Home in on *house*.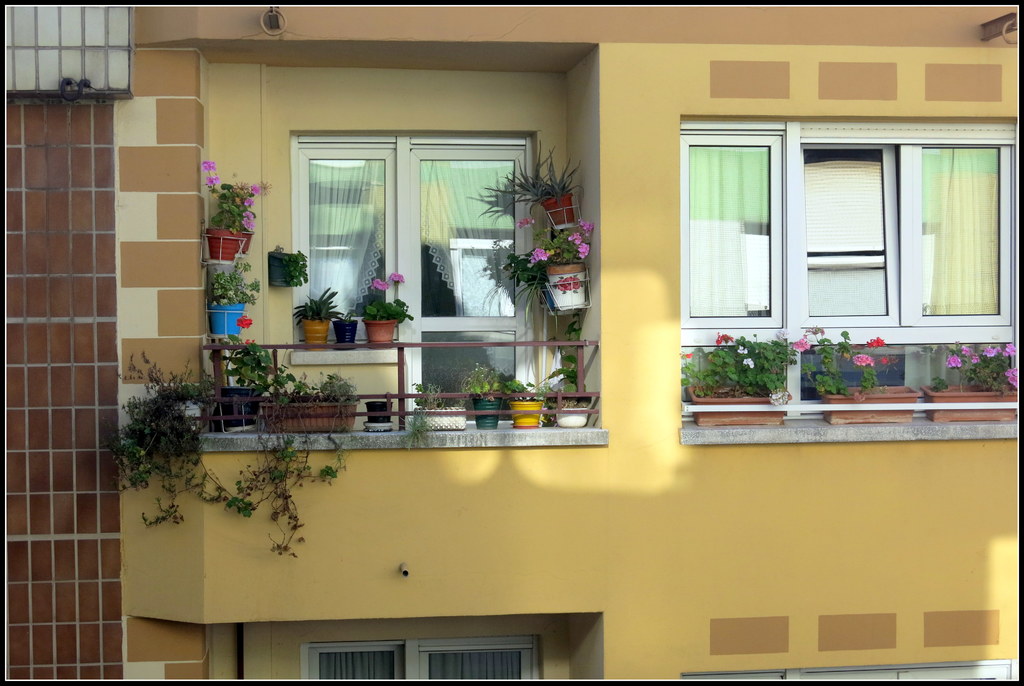
Homed in at BBox(679, 10, 1023, 685).
